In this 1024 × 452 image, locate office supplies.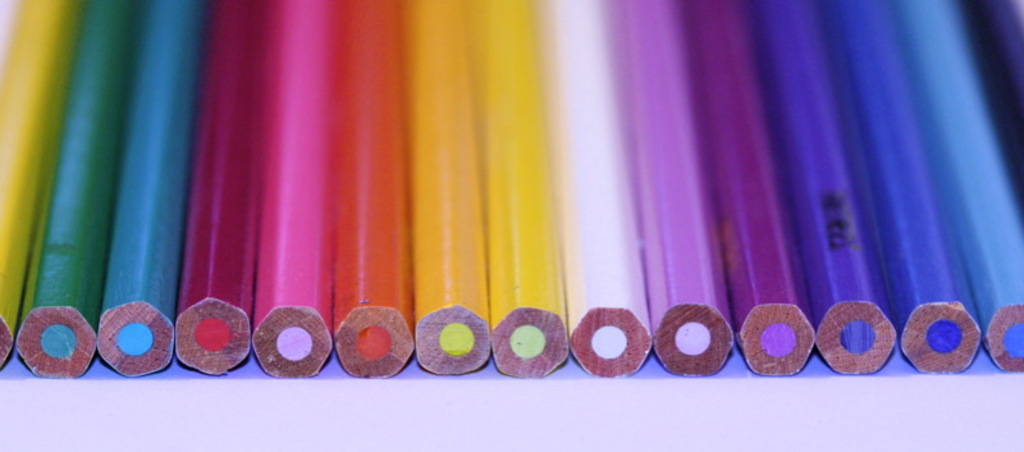
Bounding box: <region>466, 3, 567, 380</region>.
